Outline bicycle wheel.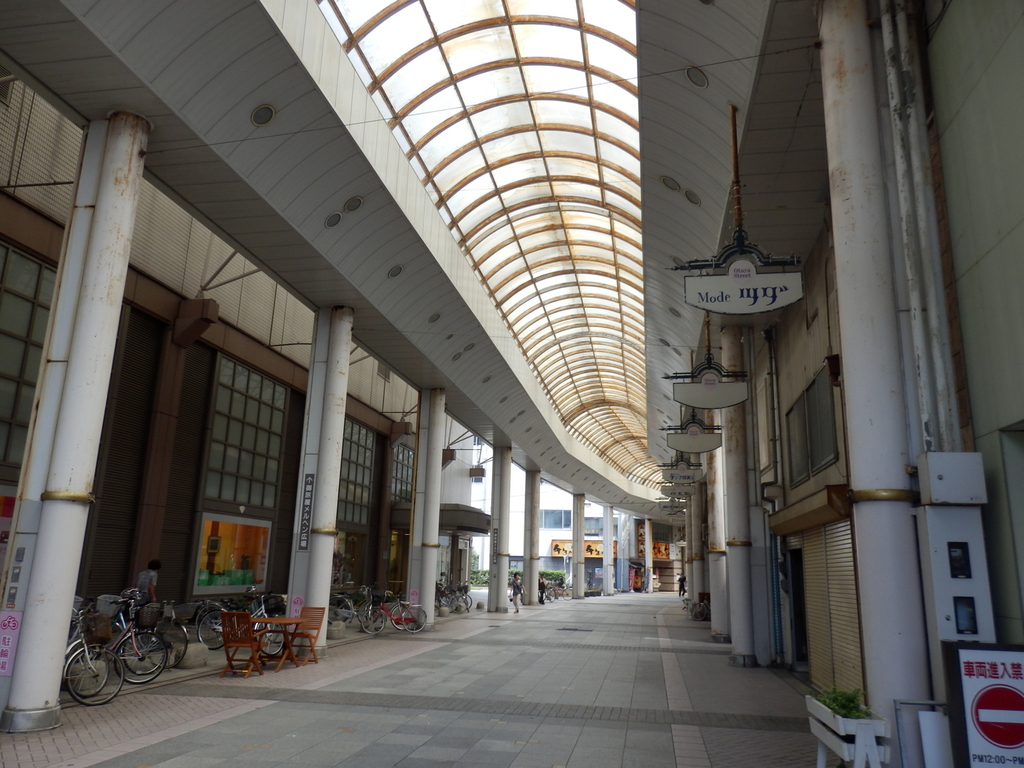
Outline: [left=440, top=595, right=456, bottom=613].
